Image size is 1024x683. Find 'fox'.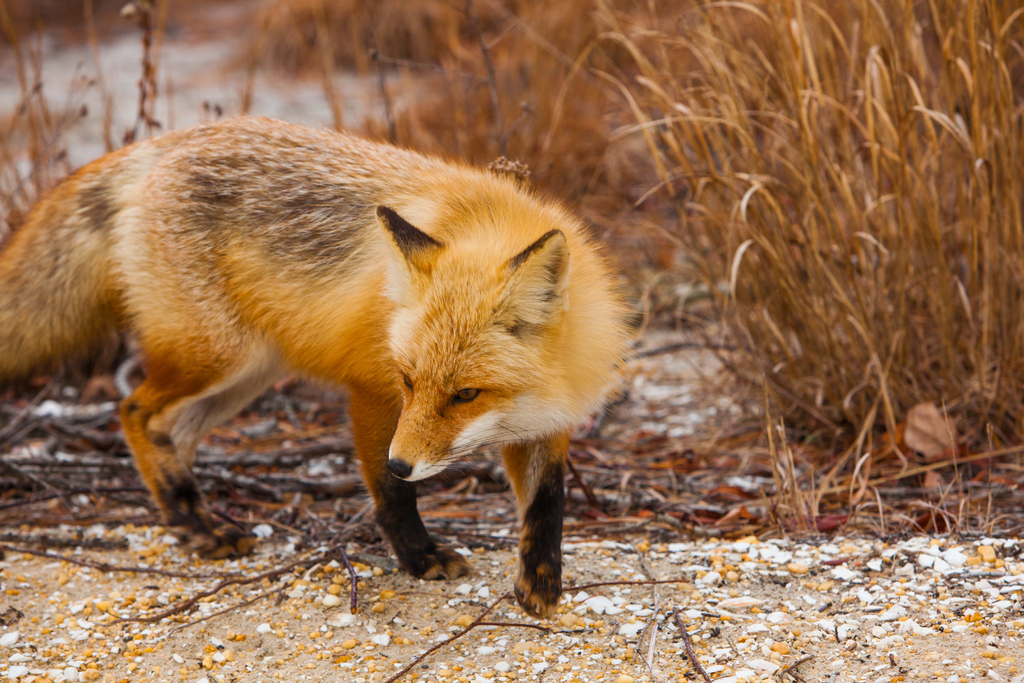
BBox(0, 110, 638, 620).
